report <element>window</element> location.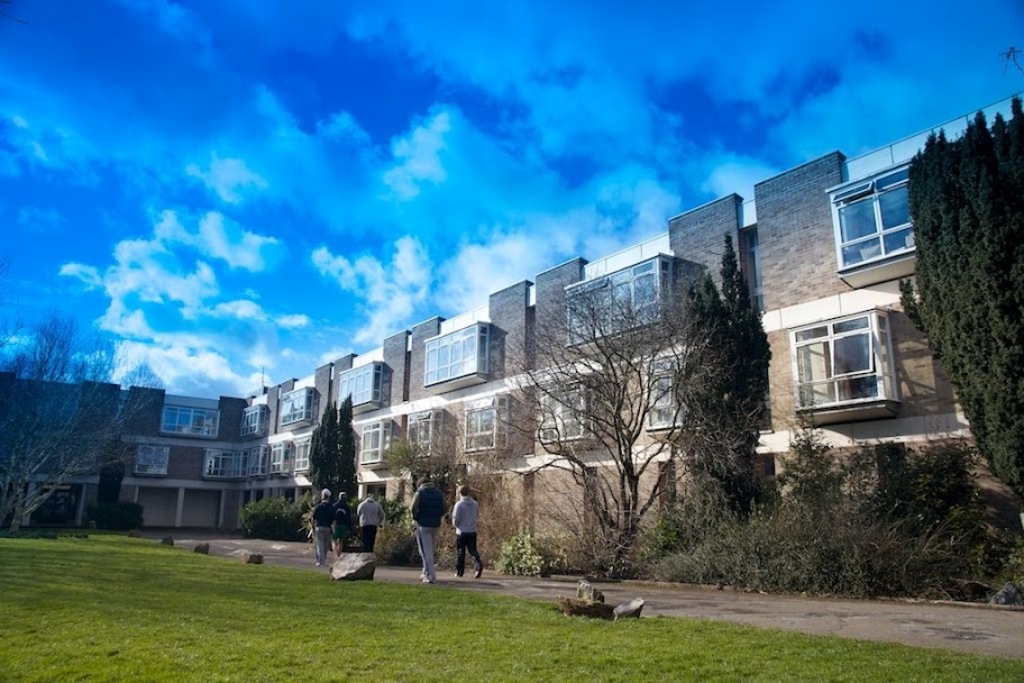
Report: crop(239, 404, 269, 436).
